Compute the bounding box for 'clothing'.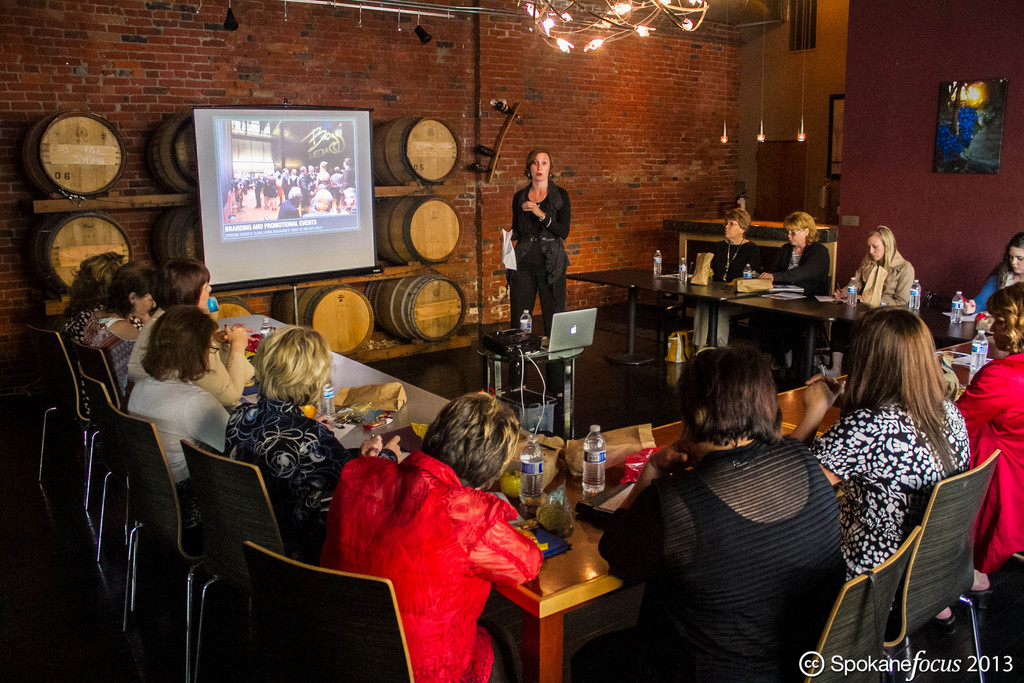
[x1=812, y1=393, x2=980, y2=625].
